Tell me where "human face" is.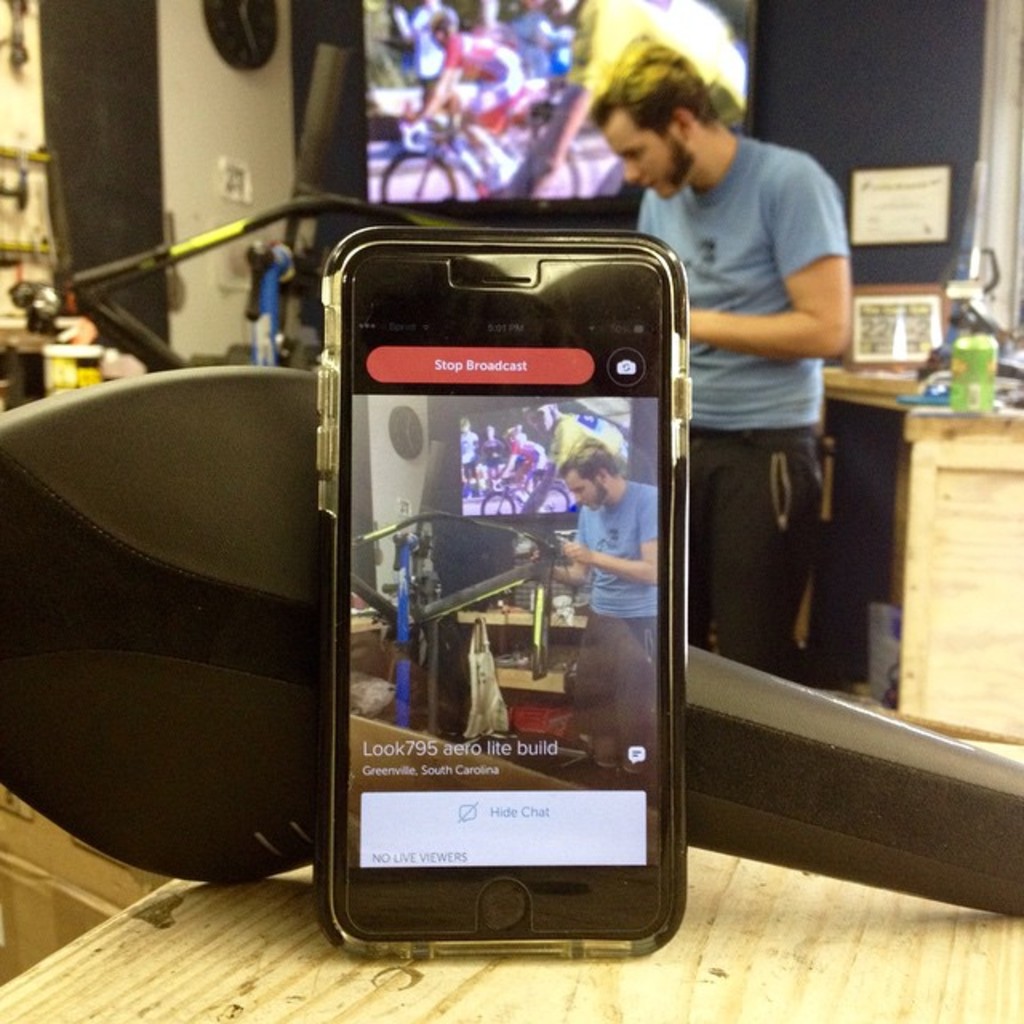
"human face" is at bbox(602, 109, 688, 202).
